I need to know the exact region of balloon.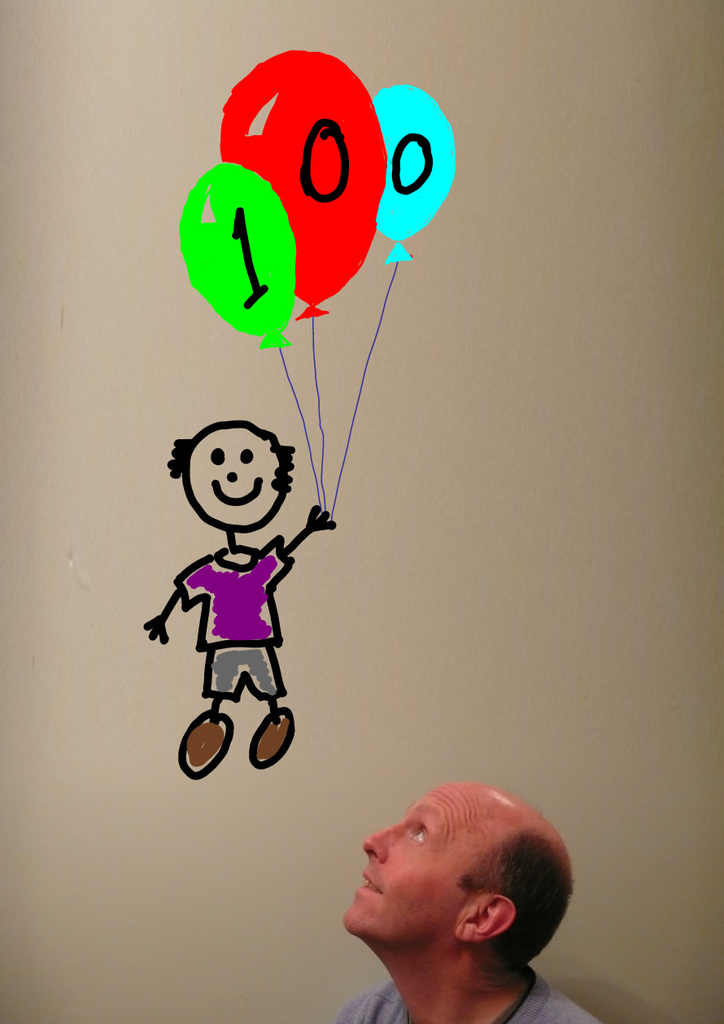
Region: [372, 81, 456, 265].
